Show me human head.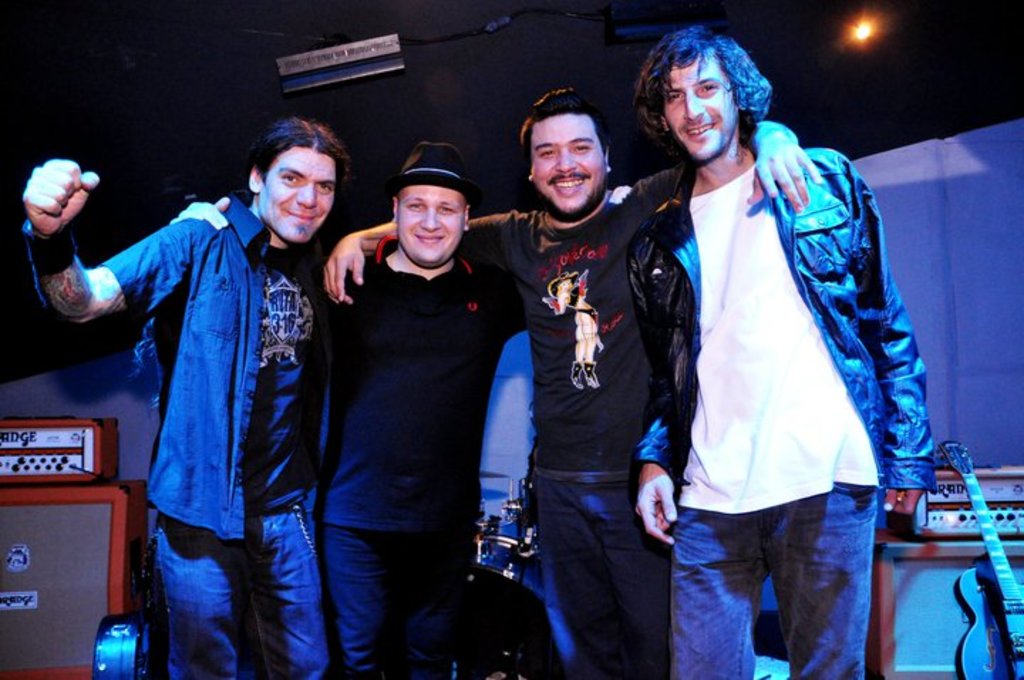
human head is here: [516,97,612,212].
